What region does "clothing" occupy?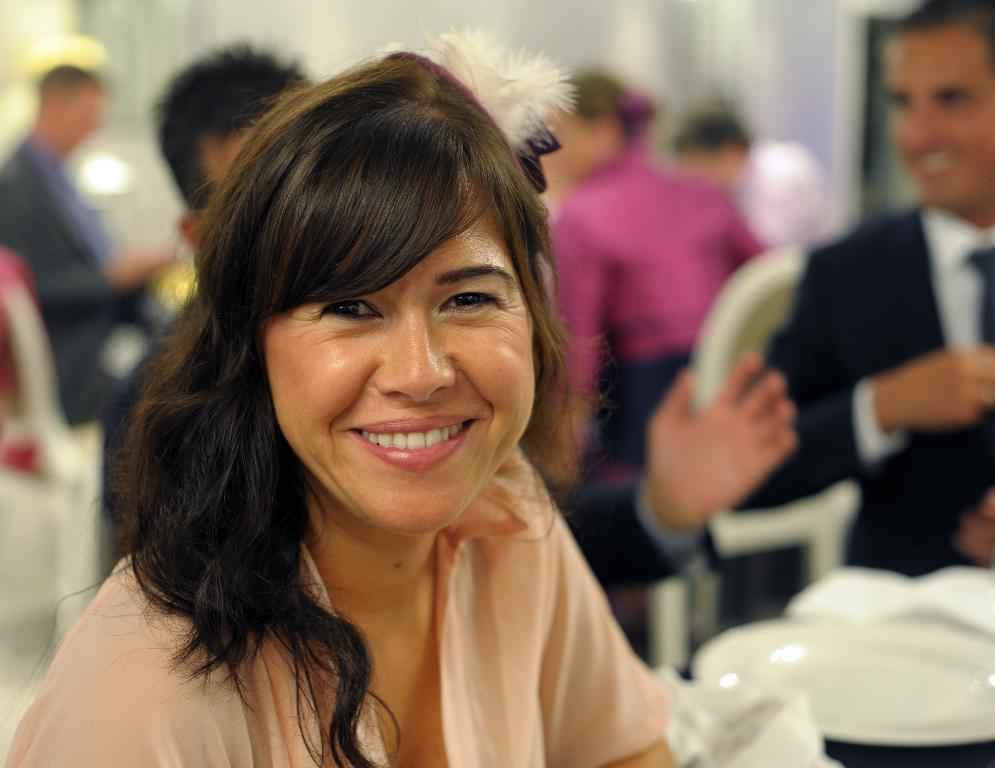
bbox(732, 213, 994, 574).
